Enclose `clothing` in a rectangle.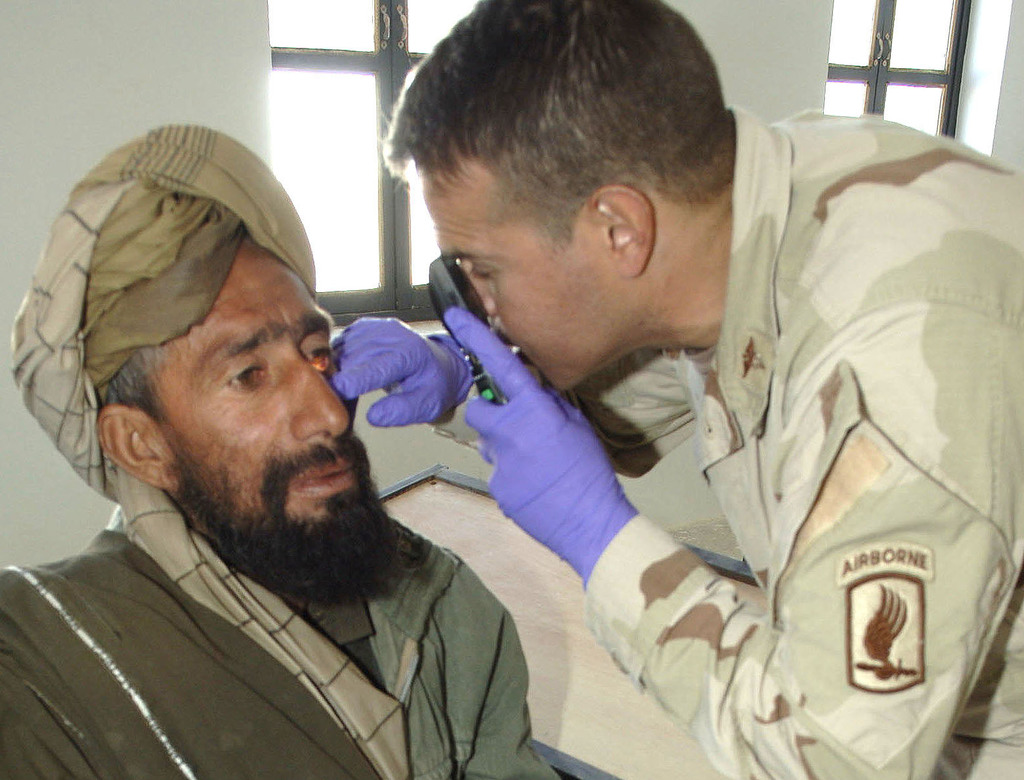
557/108/1023/779.
